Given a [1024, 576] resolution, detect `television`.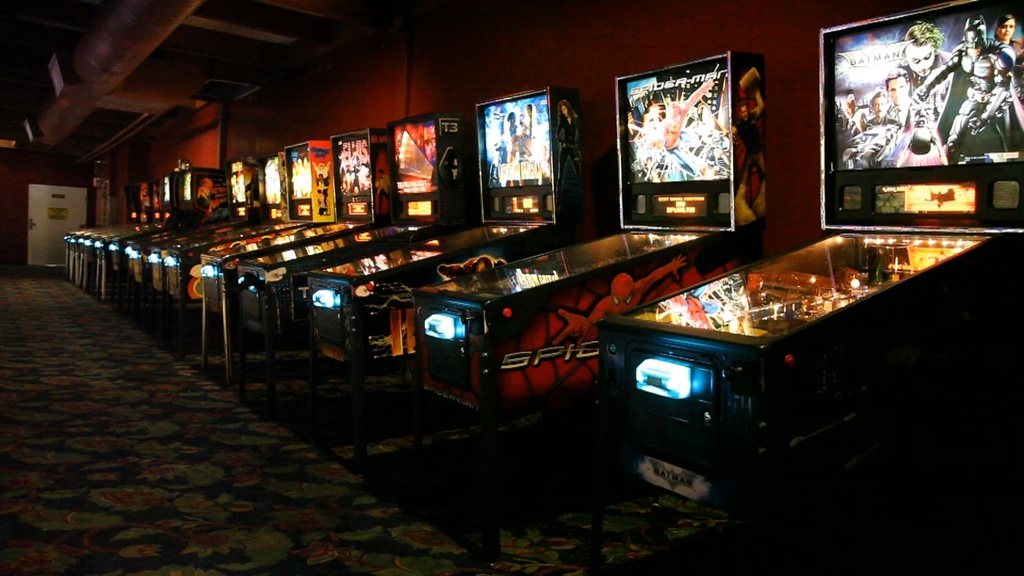
<box>618,44,771,239</box>.
